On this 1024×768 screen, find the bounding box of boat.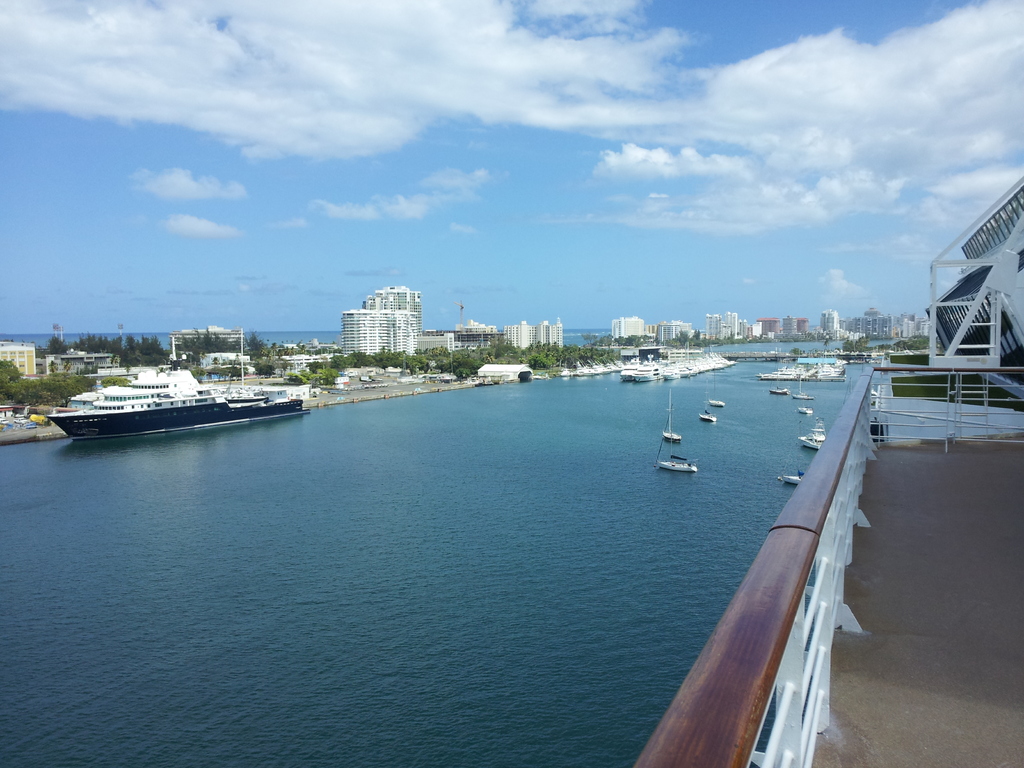
Bounding box: [792, 374, 817, 404].
